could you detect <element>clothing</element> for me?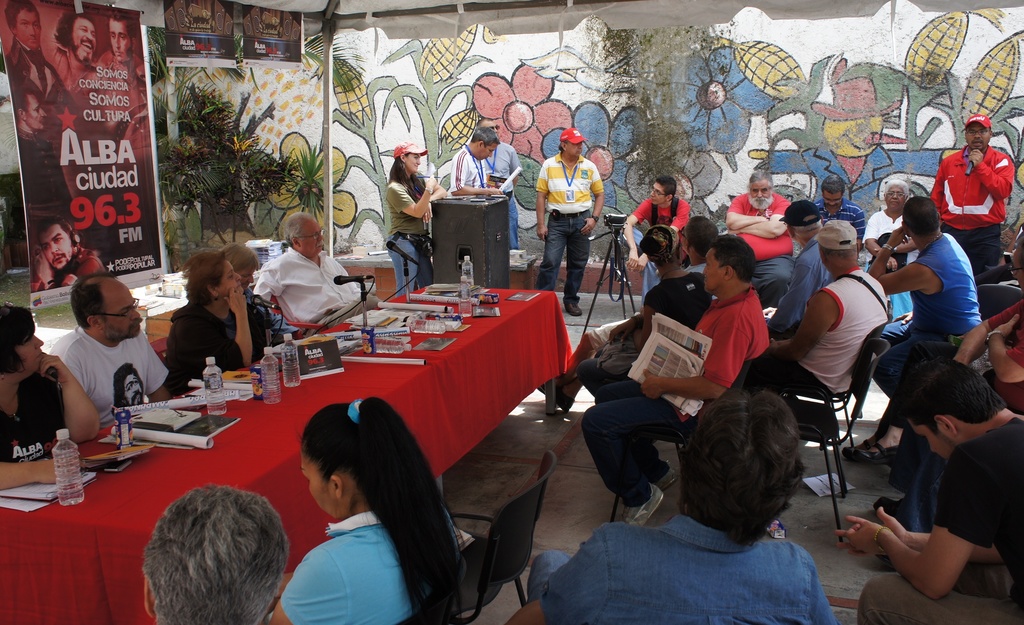
Detection result: crop(442, 150, 486, 199).
